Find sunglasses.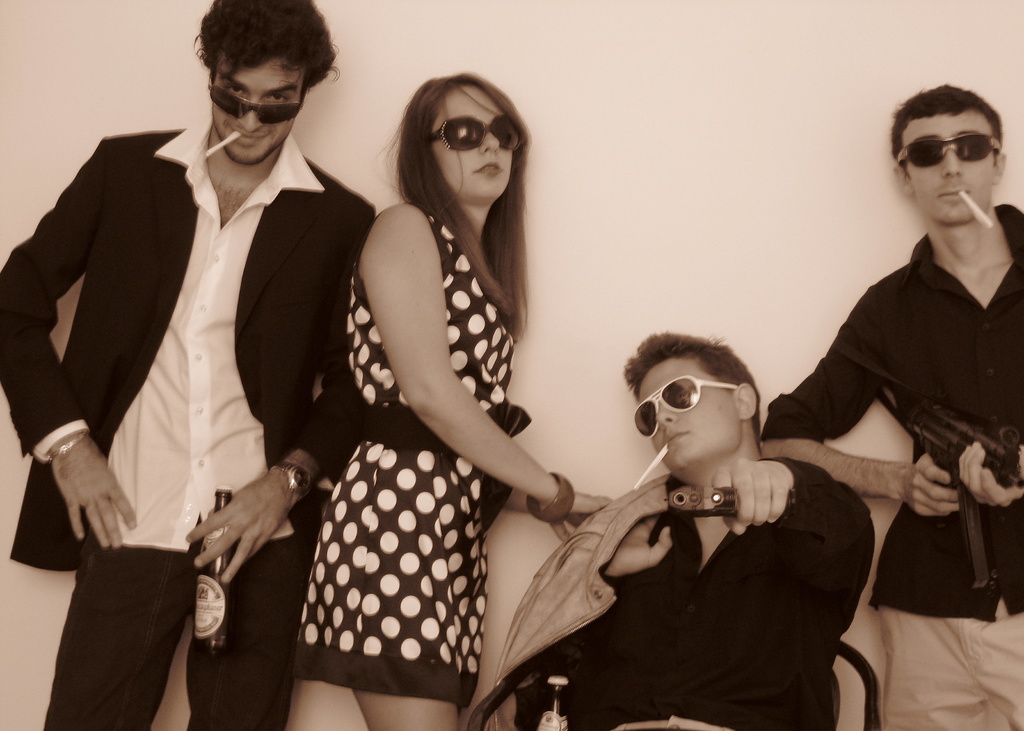
region(634, 376, 735, 441).
